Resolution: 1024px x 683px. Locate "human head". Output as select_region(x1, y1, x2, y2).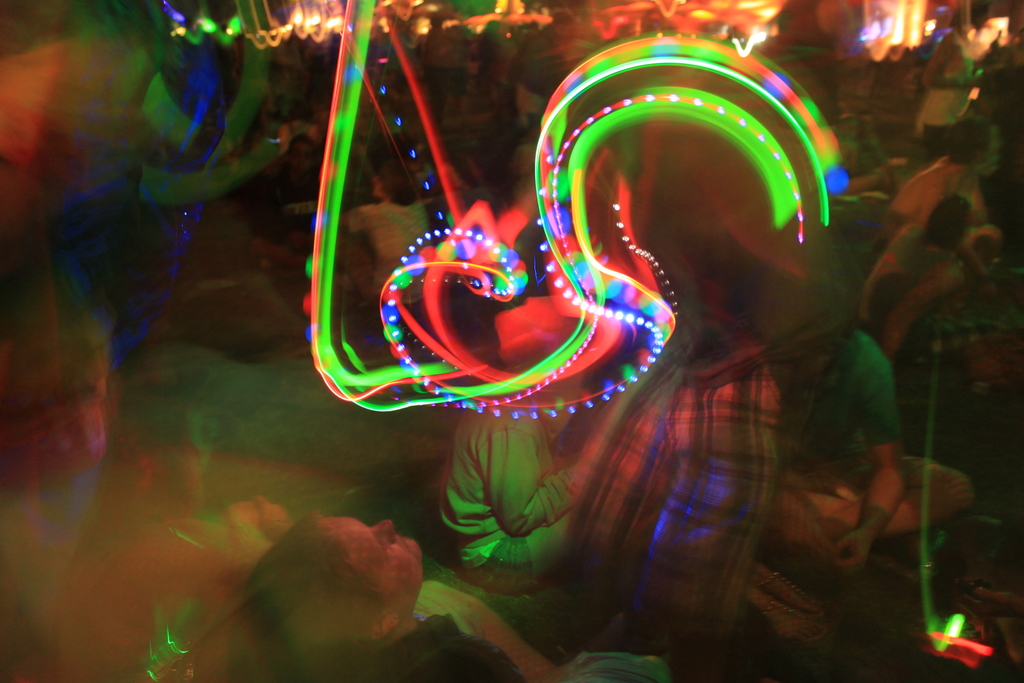
select_region(245, 512, 427, 664).
